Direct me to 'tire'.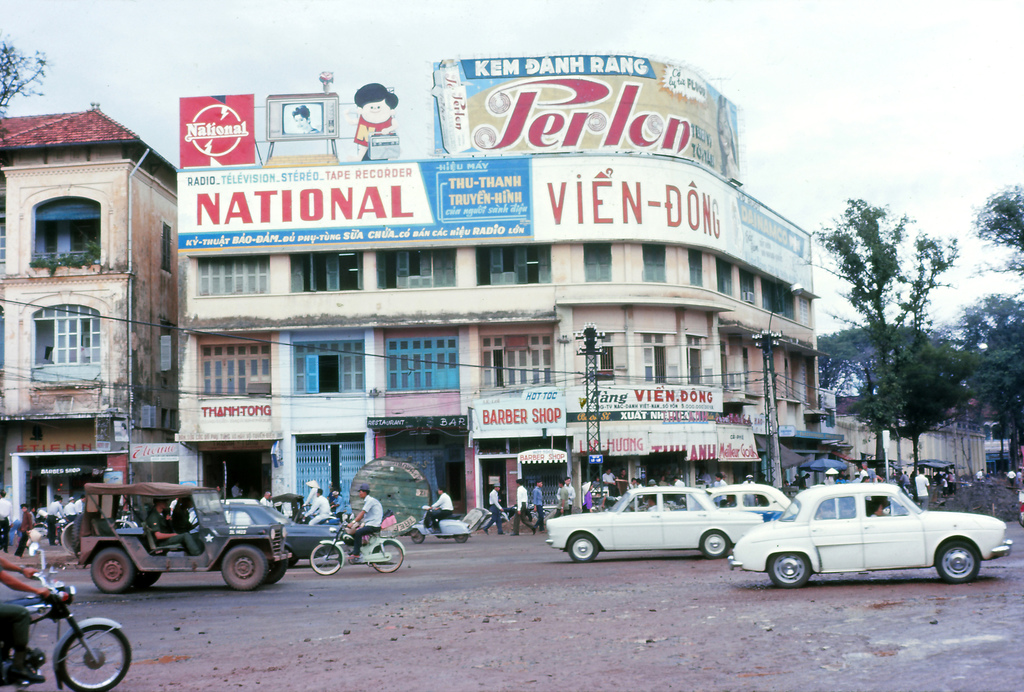
Direction: pyautogui.locateOnScreen(570, 534, 597, 563).
